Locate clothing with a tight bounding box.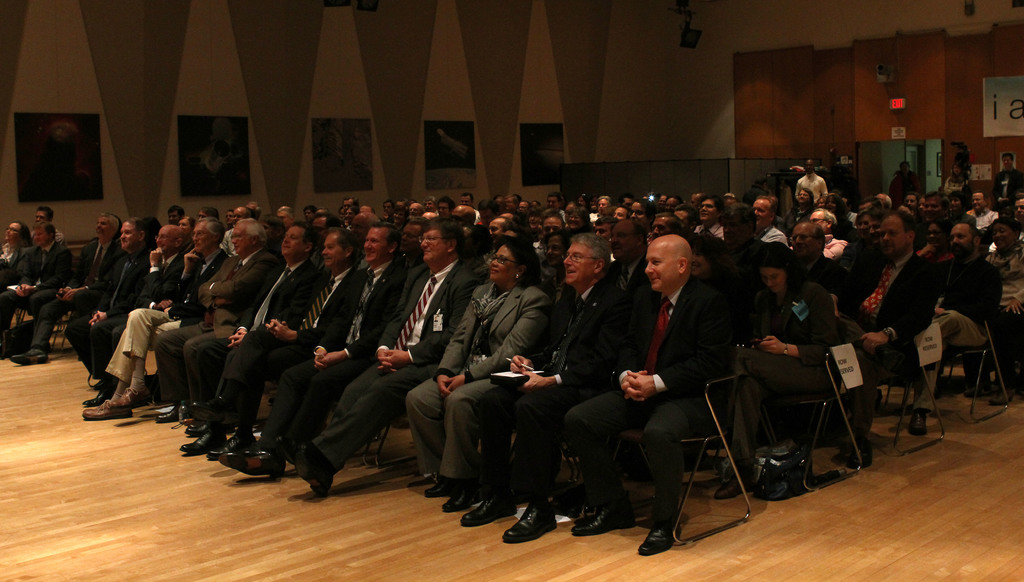
916, 230, 1008, 436.
